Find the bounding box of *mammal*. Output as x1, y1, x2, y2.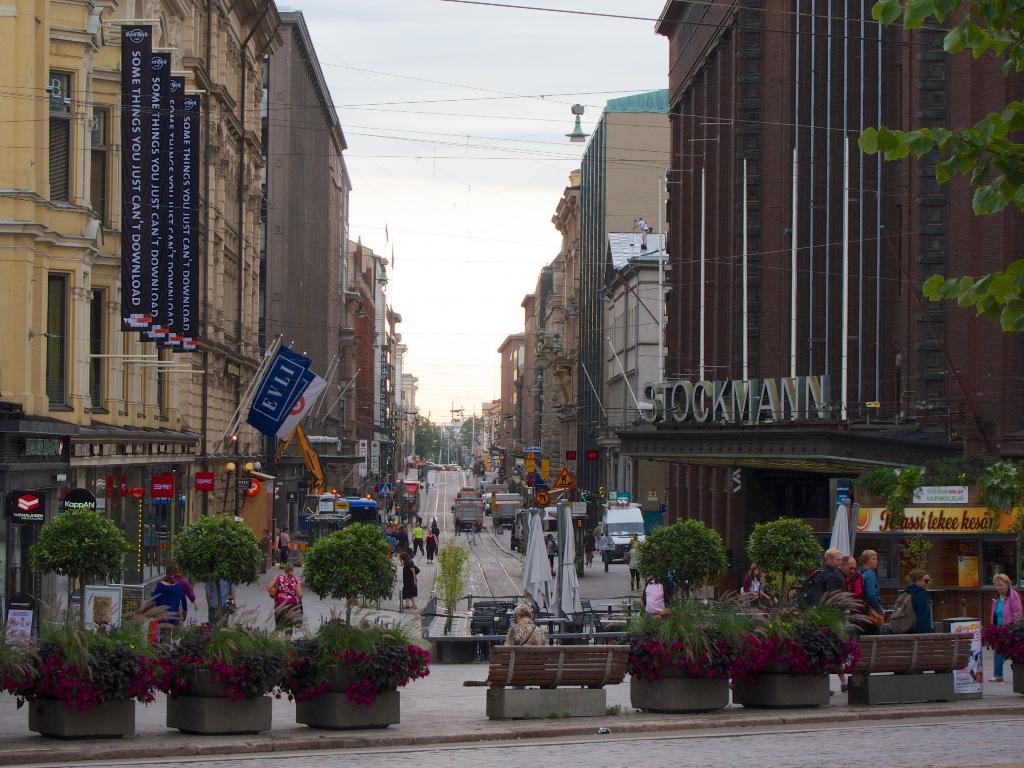
398, 550, 423, 612.
